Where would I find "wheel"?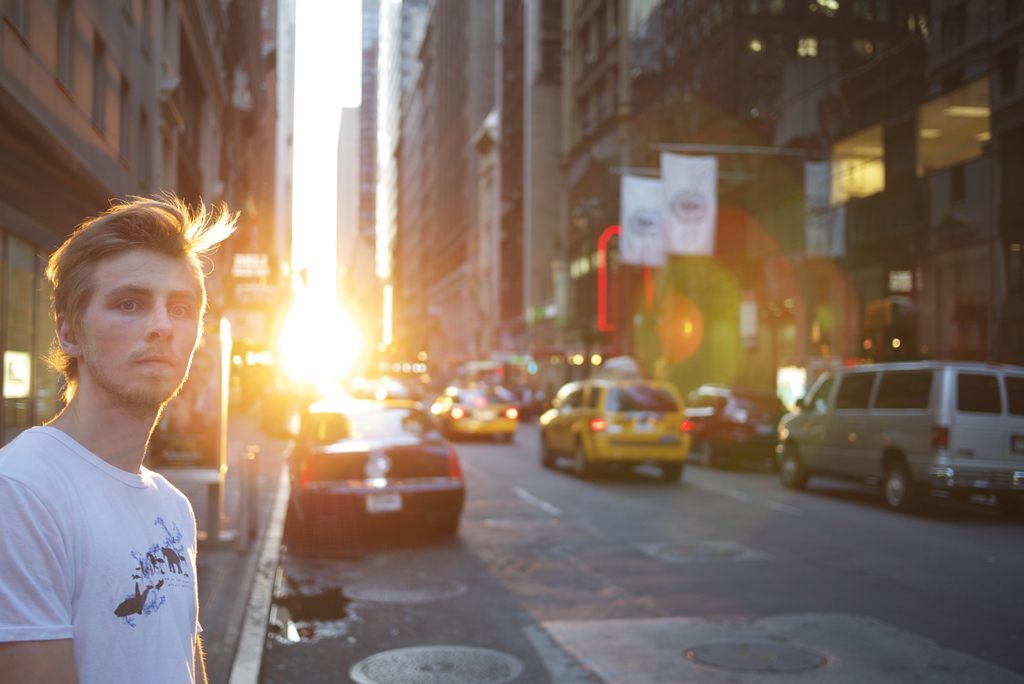
At bbox(541, 443, 561, 468).
